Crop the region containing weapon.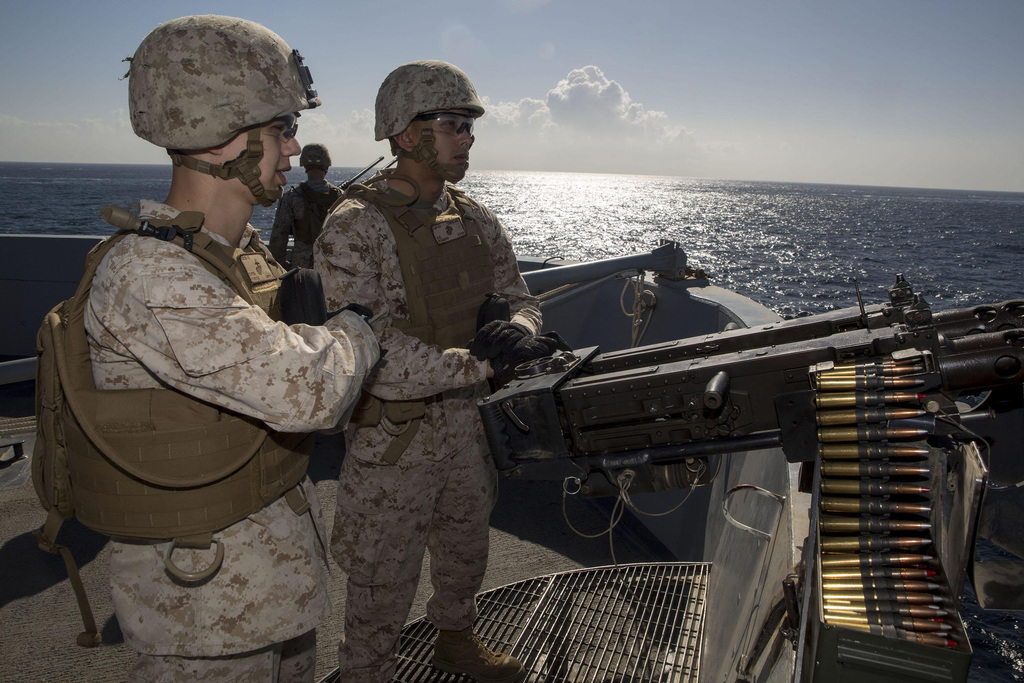
Crop region: region(490, 266, 1023, 682).
